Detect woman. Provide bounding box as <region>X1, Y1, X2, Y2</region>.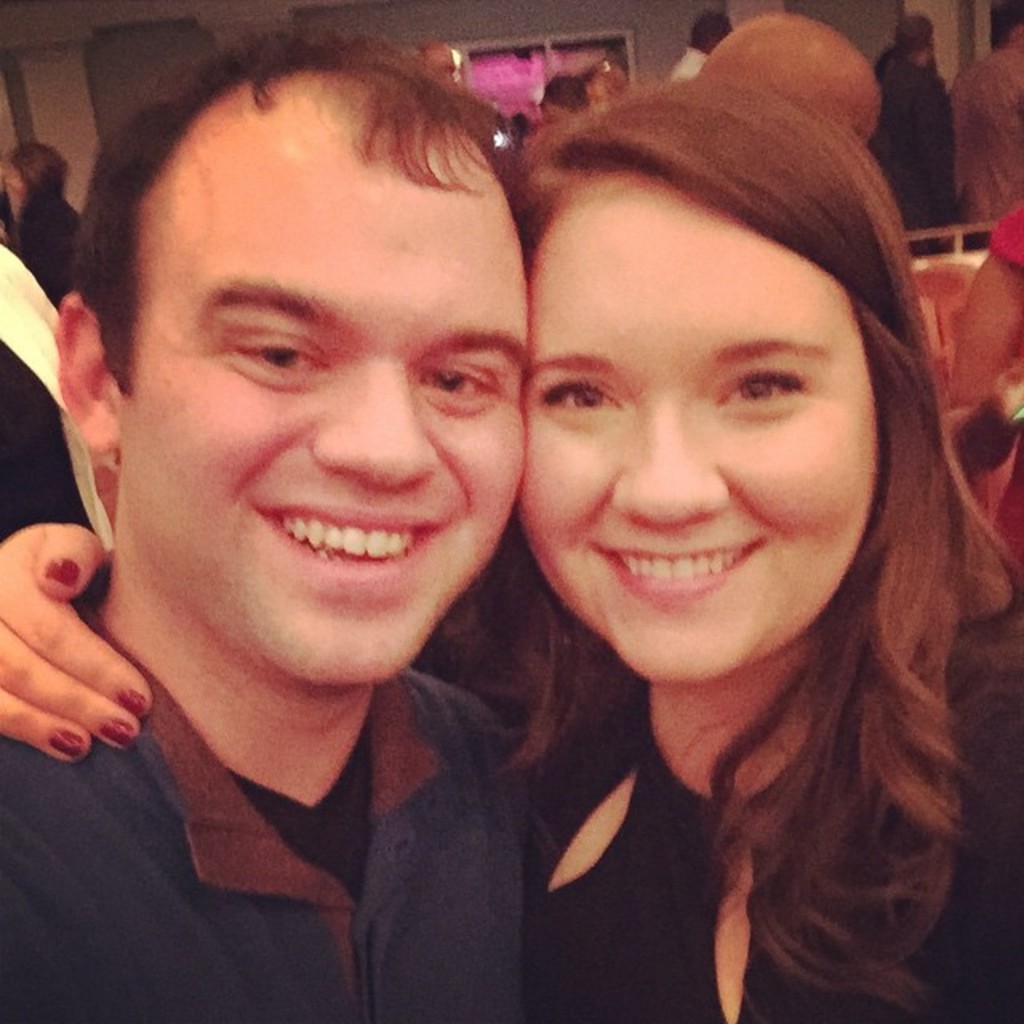
<region>0, 64, 1023, 1006</region>.
